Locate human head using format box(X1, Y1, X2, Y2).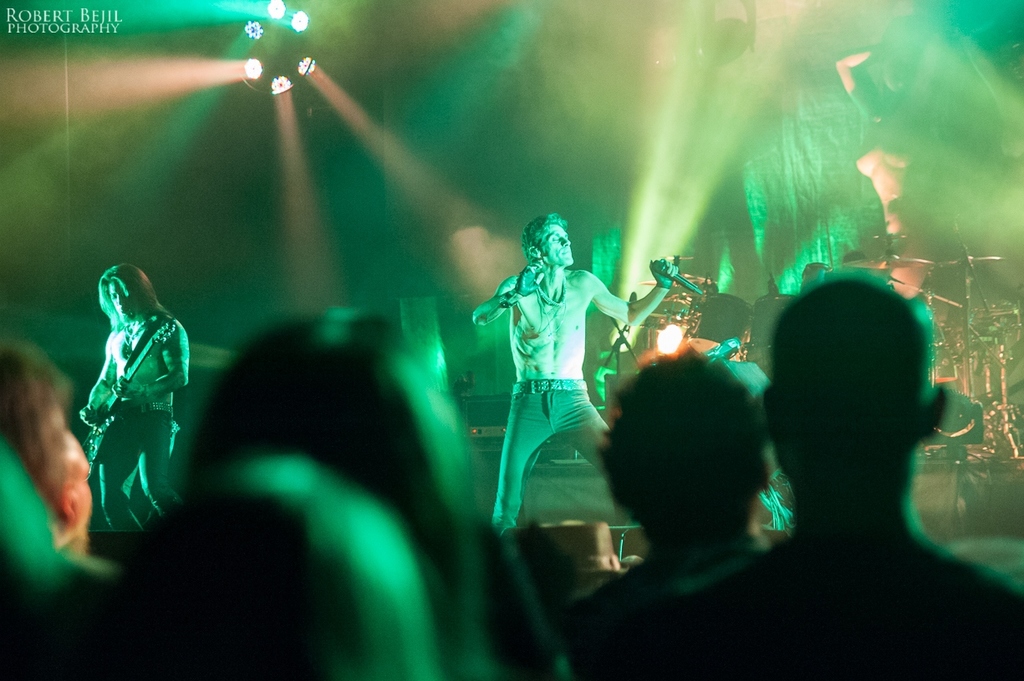
box(0, 343, 68, 531).
